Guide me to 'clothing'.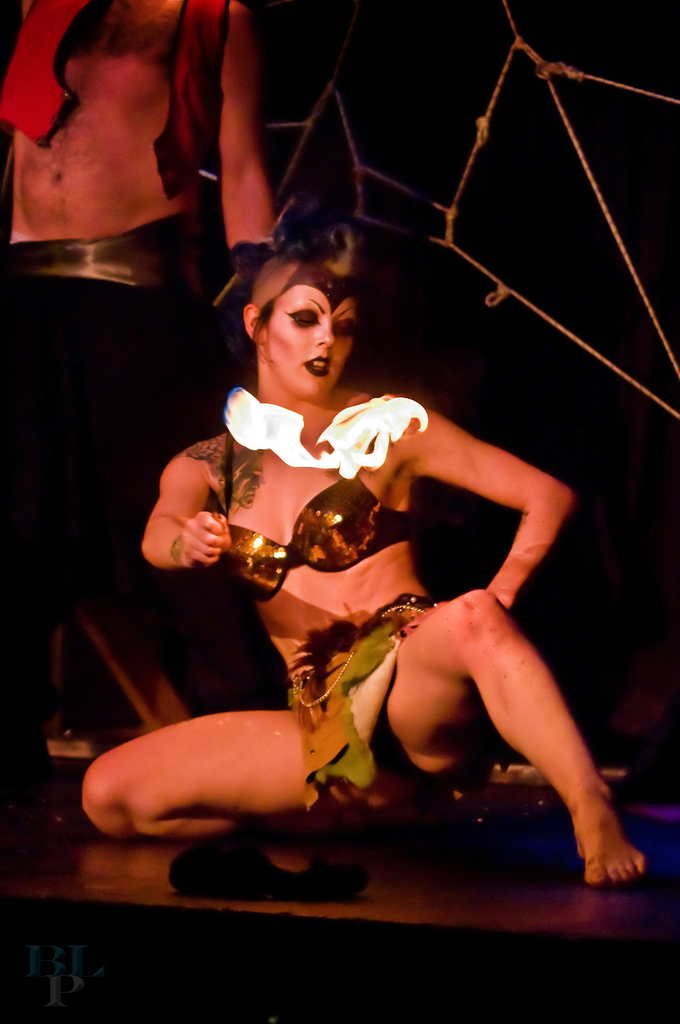
Guidance: BBox(271, 580, 467, 822).
